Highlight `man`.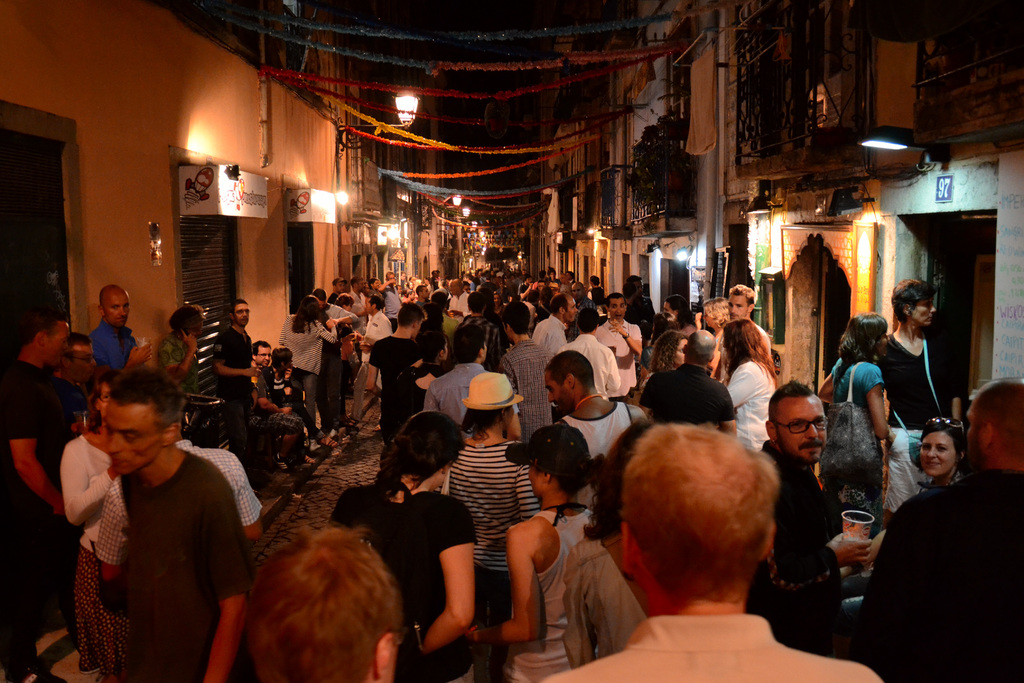
Highlighted region: [x1=44, y1=350, x2=278, y2=674].
